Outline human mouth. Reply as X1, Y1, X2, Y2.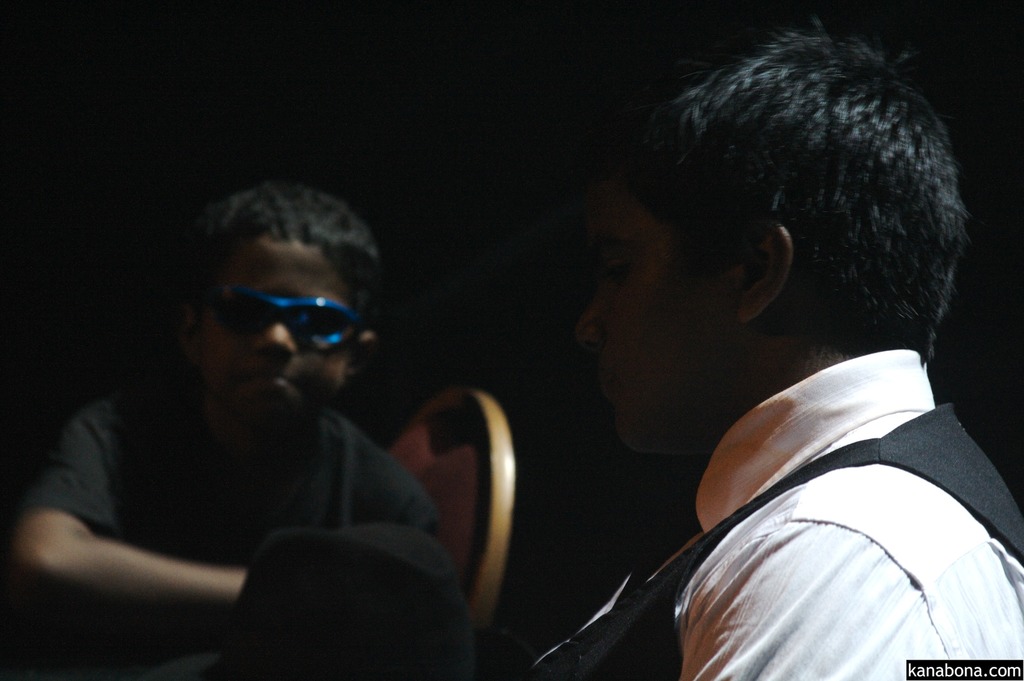
592, 364, 610, 412.
